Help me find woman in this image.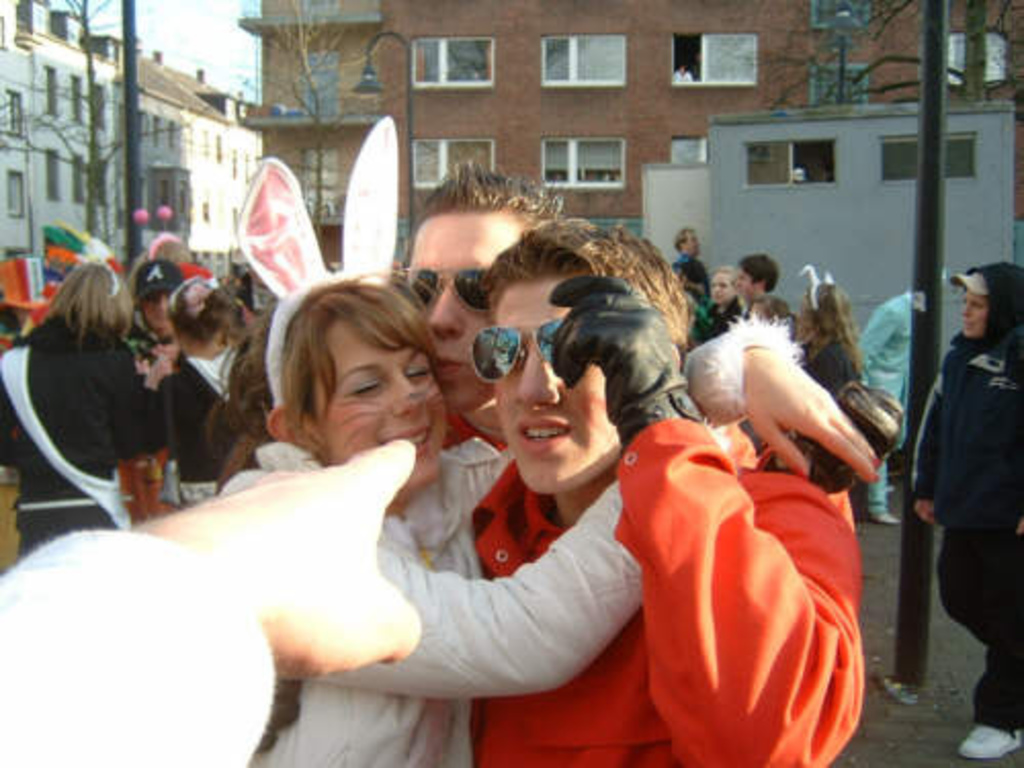
Found it: select_region(0, 254, 217, 563).
